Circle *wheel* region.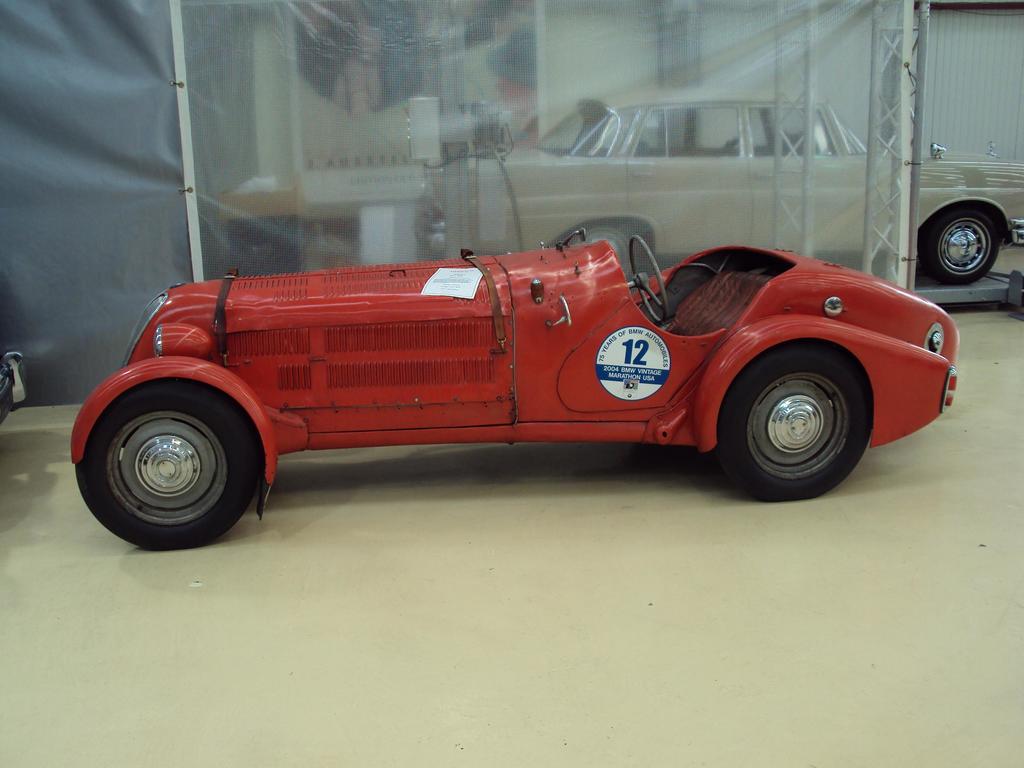
Region: [x1=916, y1=202, x2=1009, y2=290].
